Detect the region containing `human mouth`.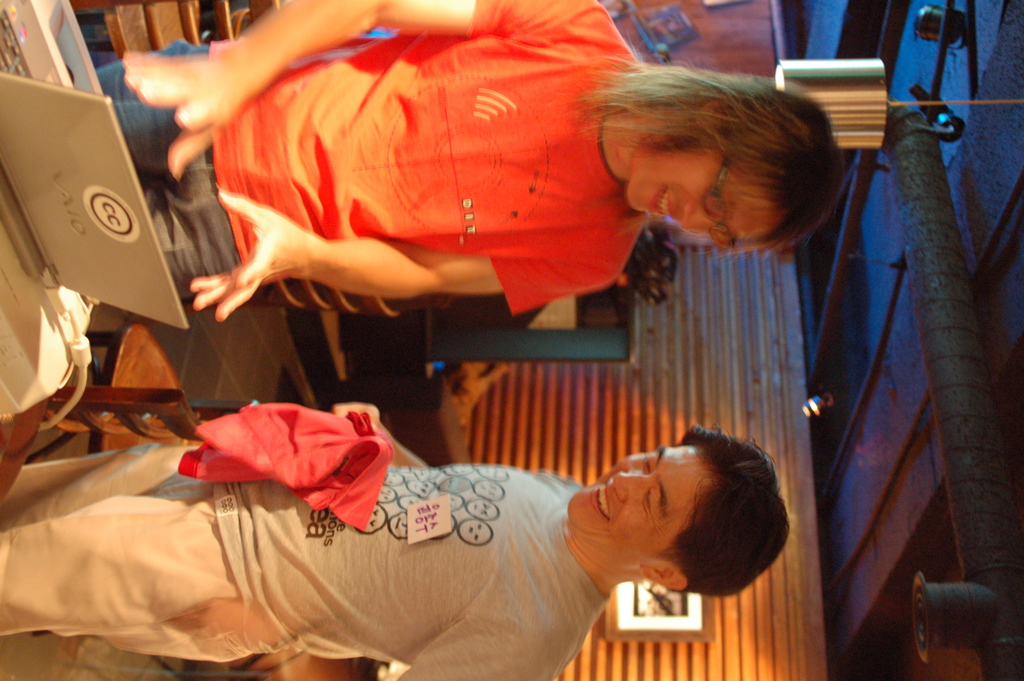
detection(648, 188, 675, 223).
